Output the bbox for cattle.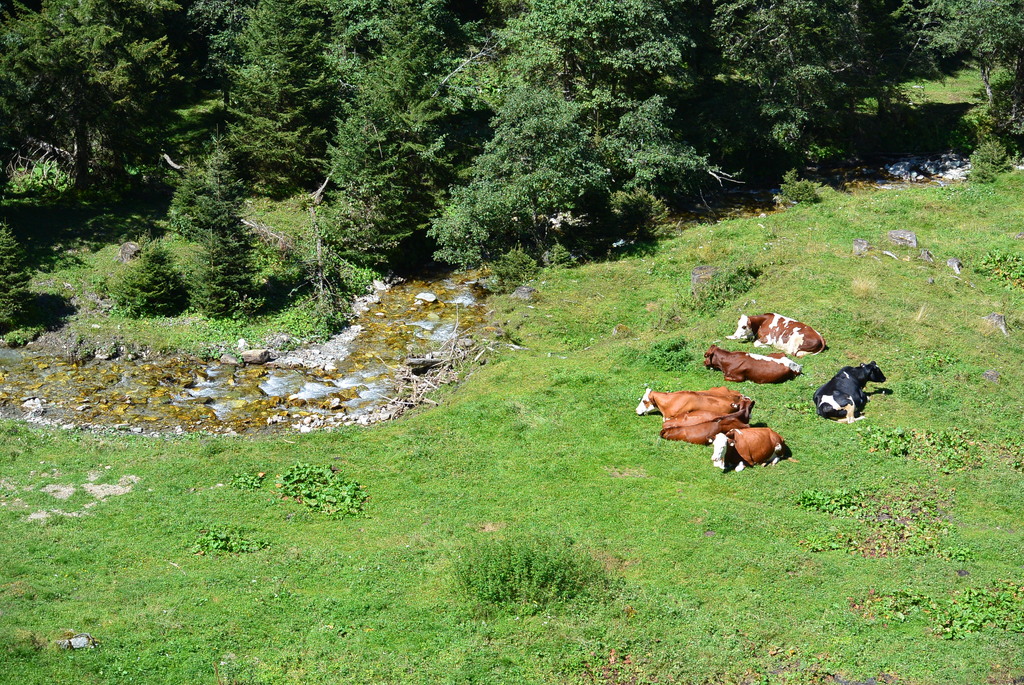
(659, 395, 750, 446).
